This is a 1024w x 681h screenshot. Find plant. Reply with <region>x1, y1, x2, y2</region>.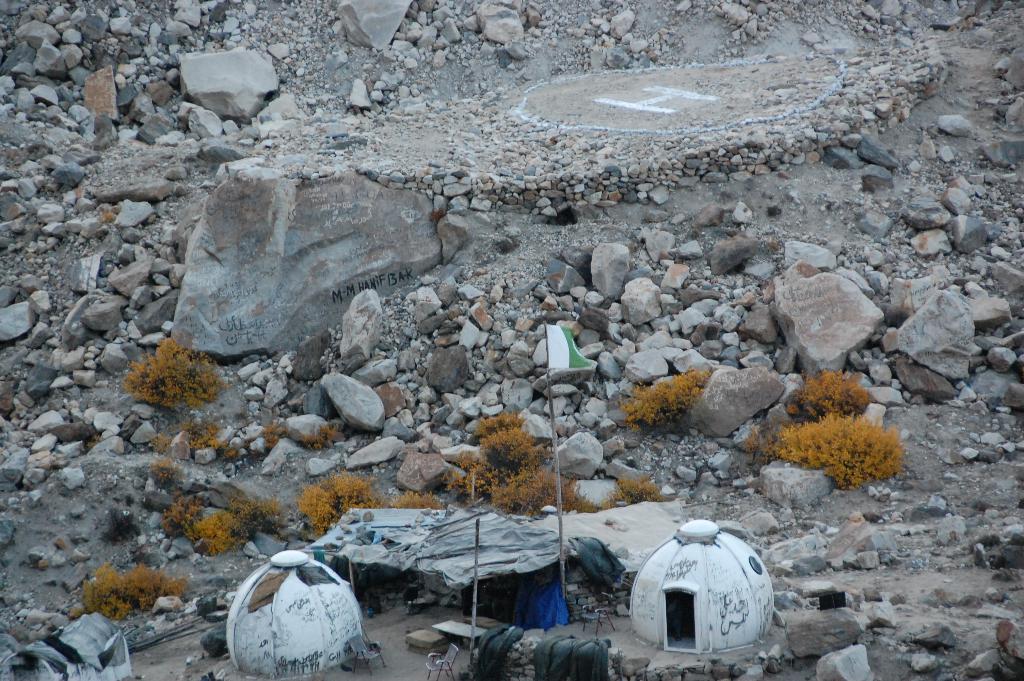
<region>609, 477, 662, 504</region>.
